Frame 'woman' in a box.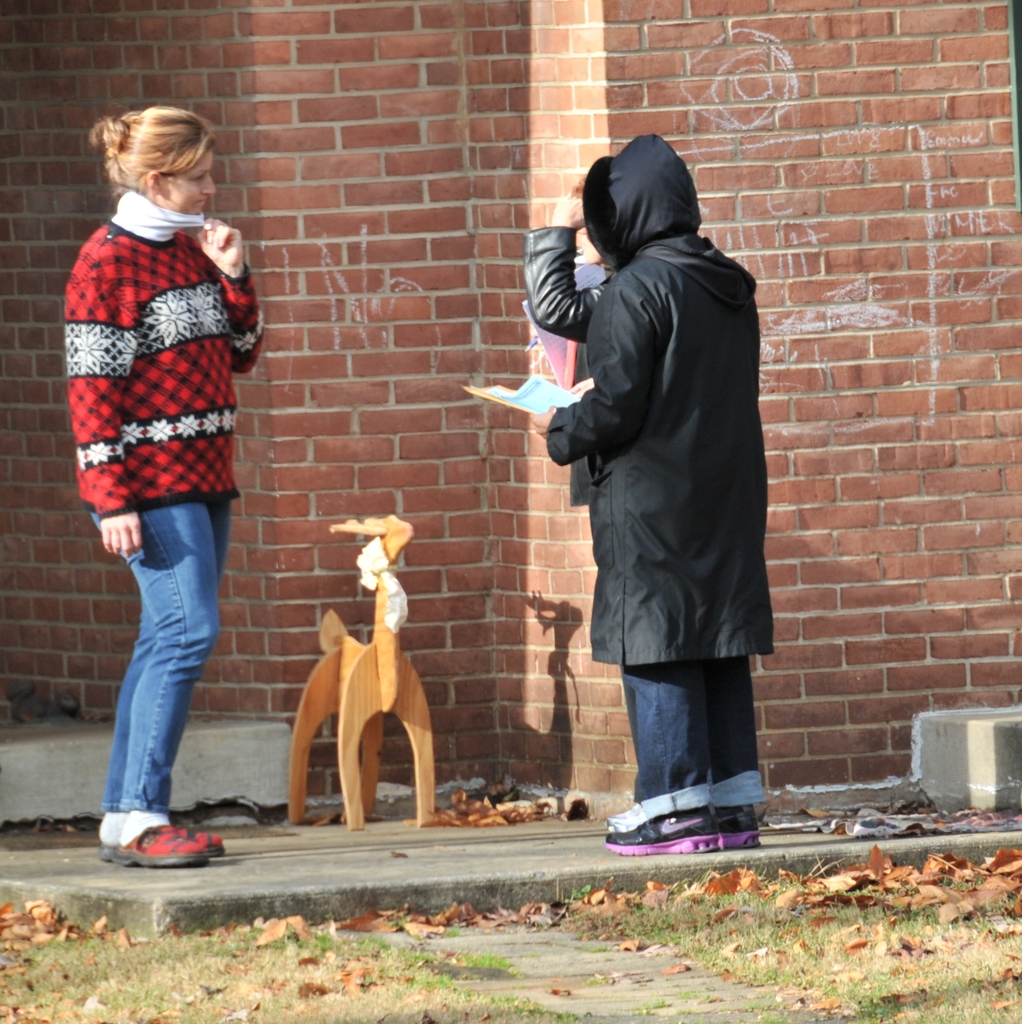
(40,90,284,858).
